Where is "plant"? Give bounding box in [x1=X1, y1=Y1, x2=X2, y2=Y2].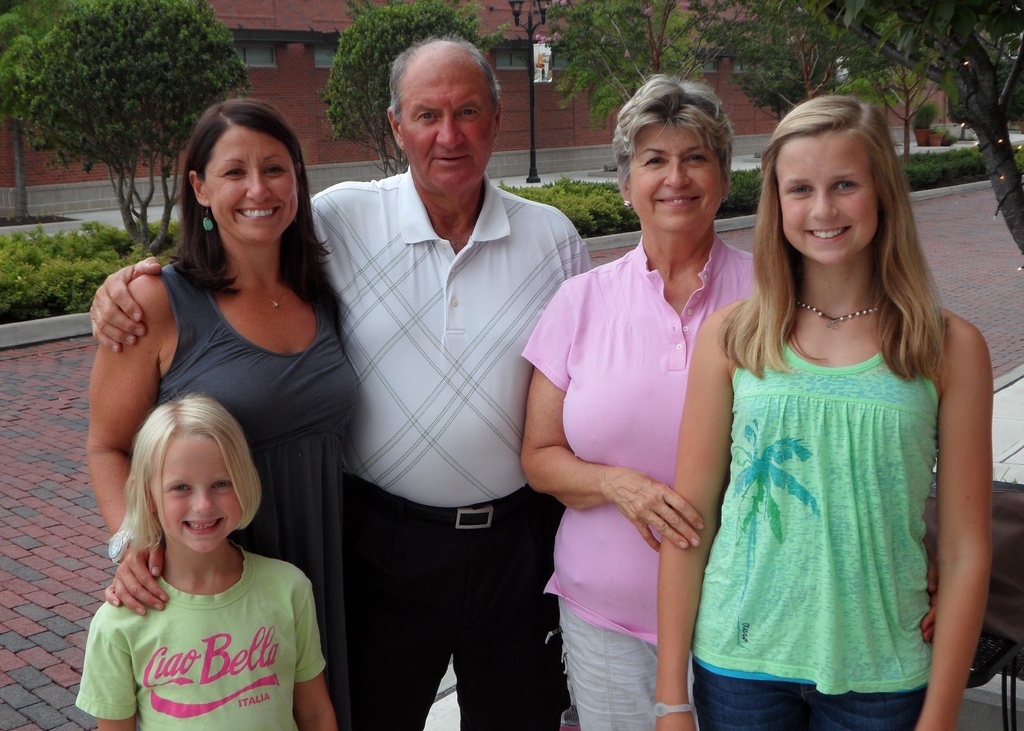
[x1=0, y1=0, x2=246, y2=252].
